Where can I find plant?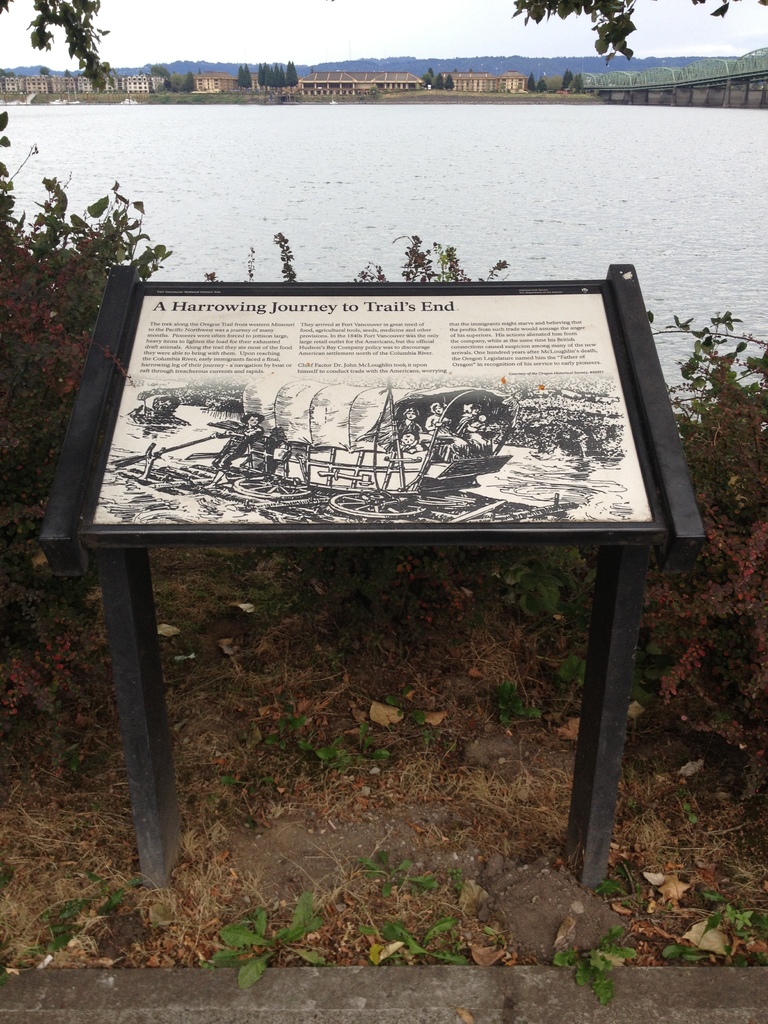
You can find it at (556,648,584,687).
